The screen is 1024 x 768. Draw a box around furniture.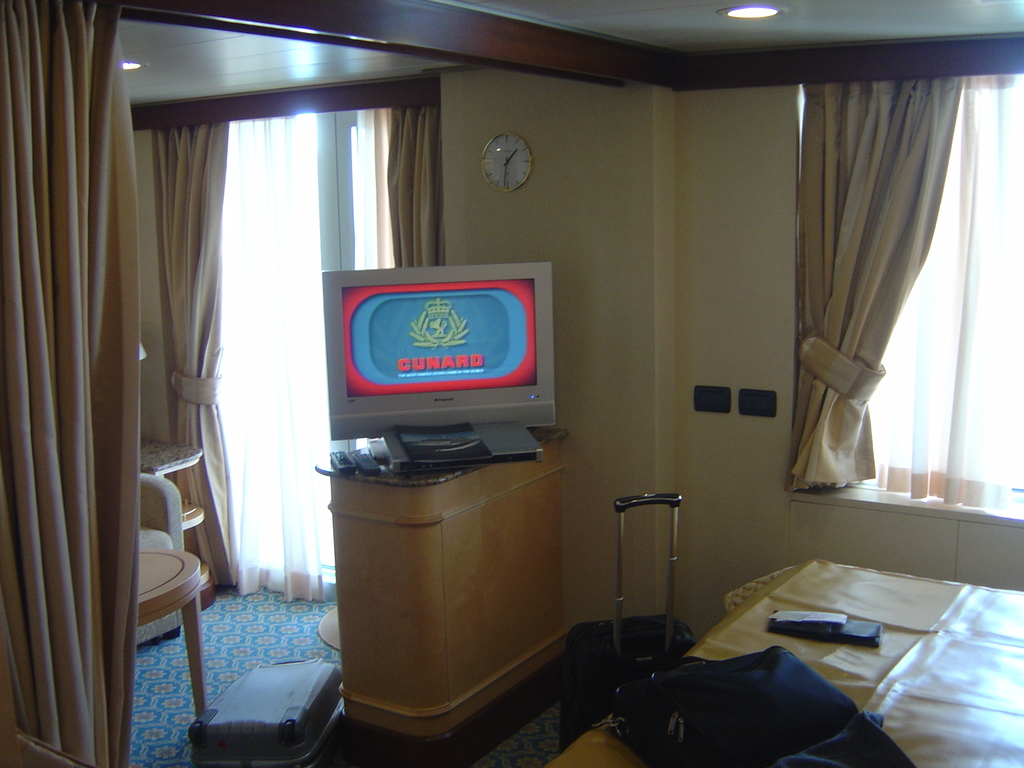
pyautogui.locateOnScreen(320, 607, 342, 651).
